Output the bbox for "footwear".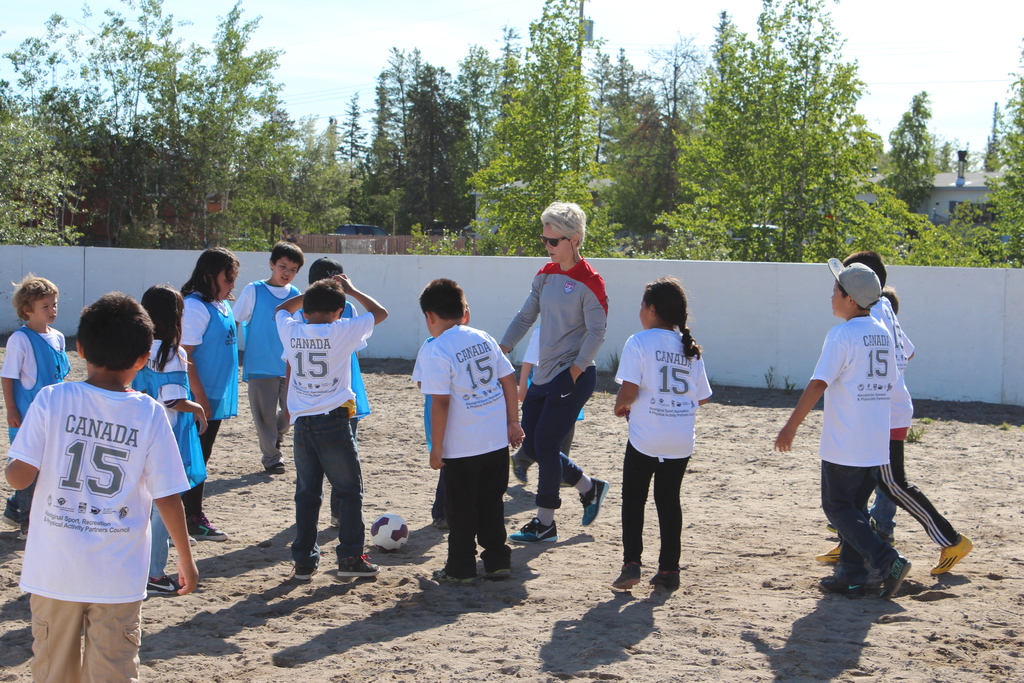
(x1=432, y1=511, x2=449, y2=529).
